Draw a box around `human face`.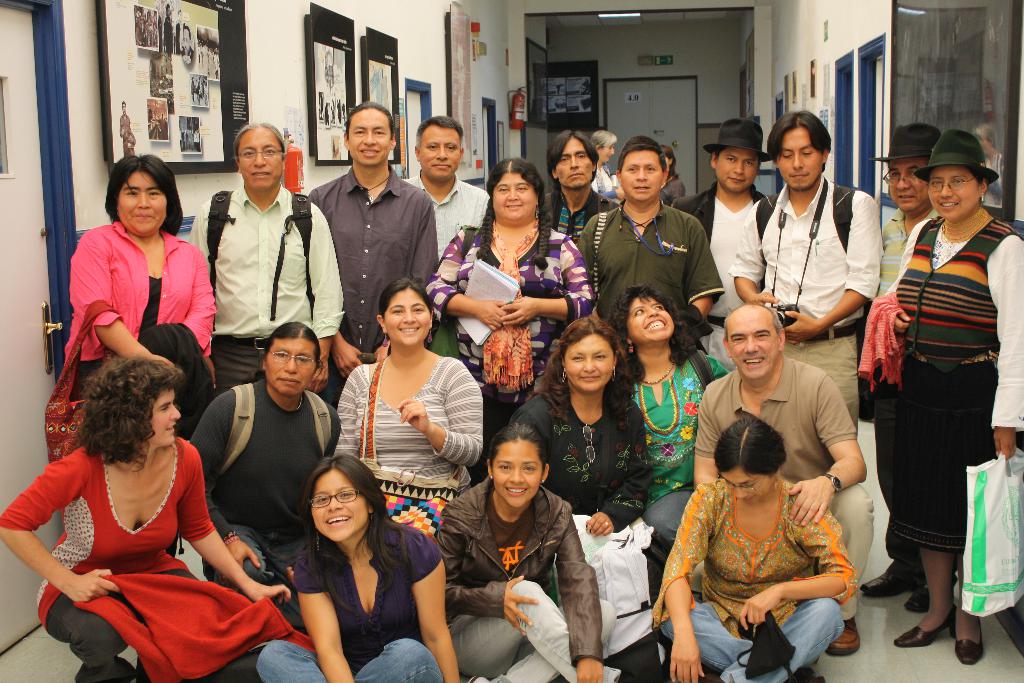
box=[714, 148, 760, 186].
